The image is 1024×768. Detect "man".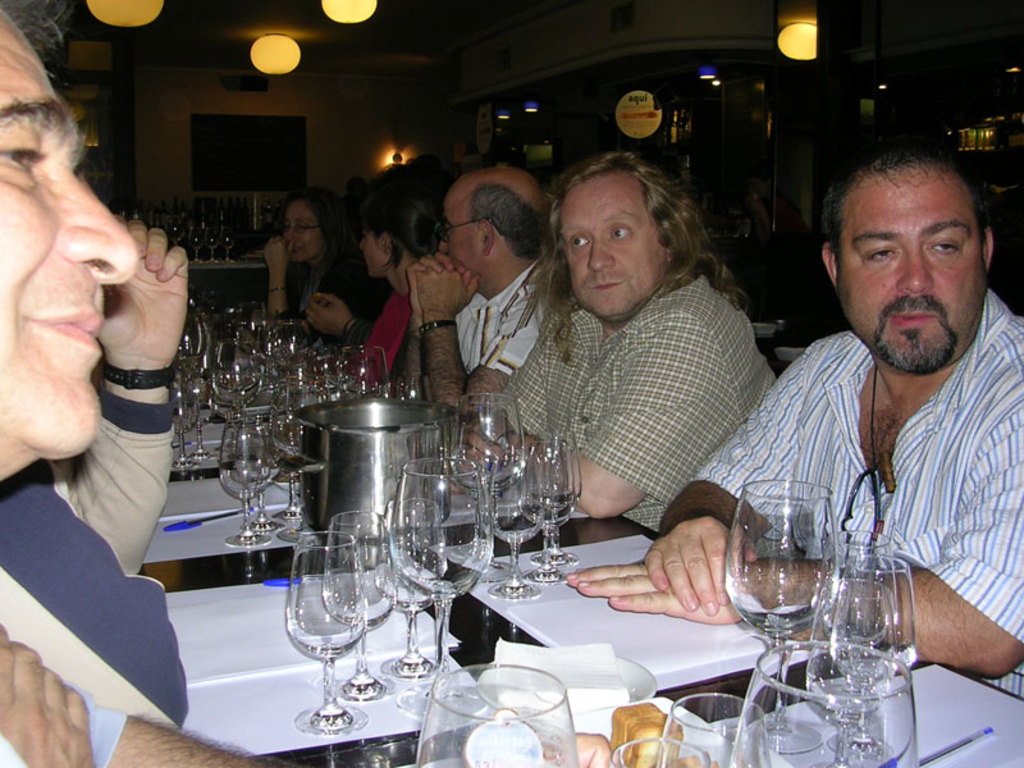
Detection: box=[672, 131, 1023, 641].
